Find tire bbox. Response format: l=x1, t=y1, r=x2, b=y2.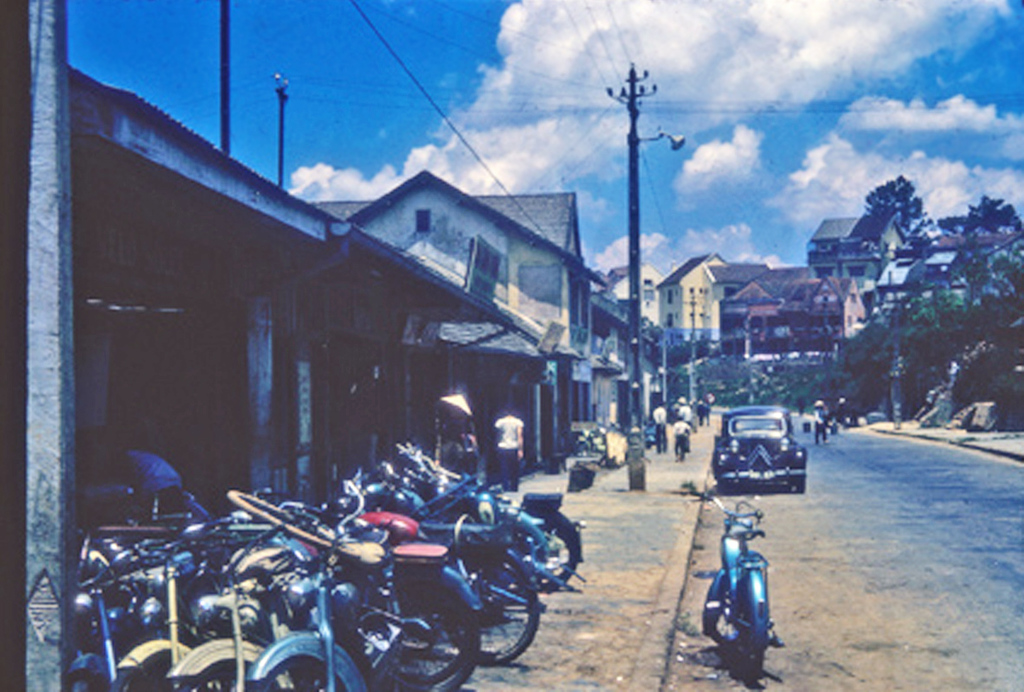
l=739, t=633, r=763, b=691.
